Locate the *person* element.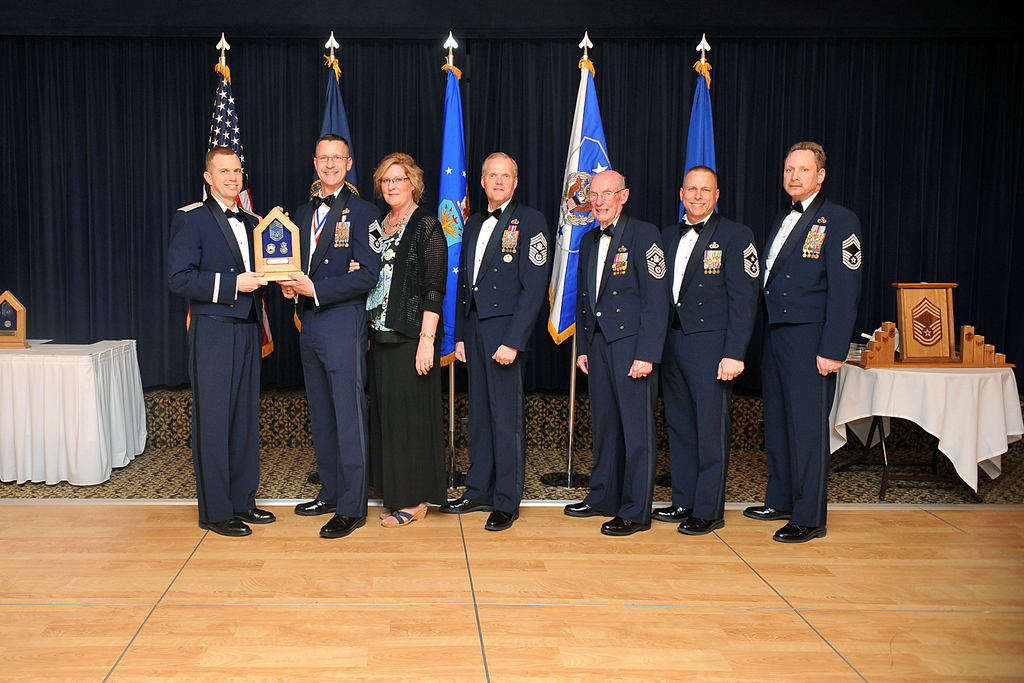
Element bbox: 156 149 276 544.
